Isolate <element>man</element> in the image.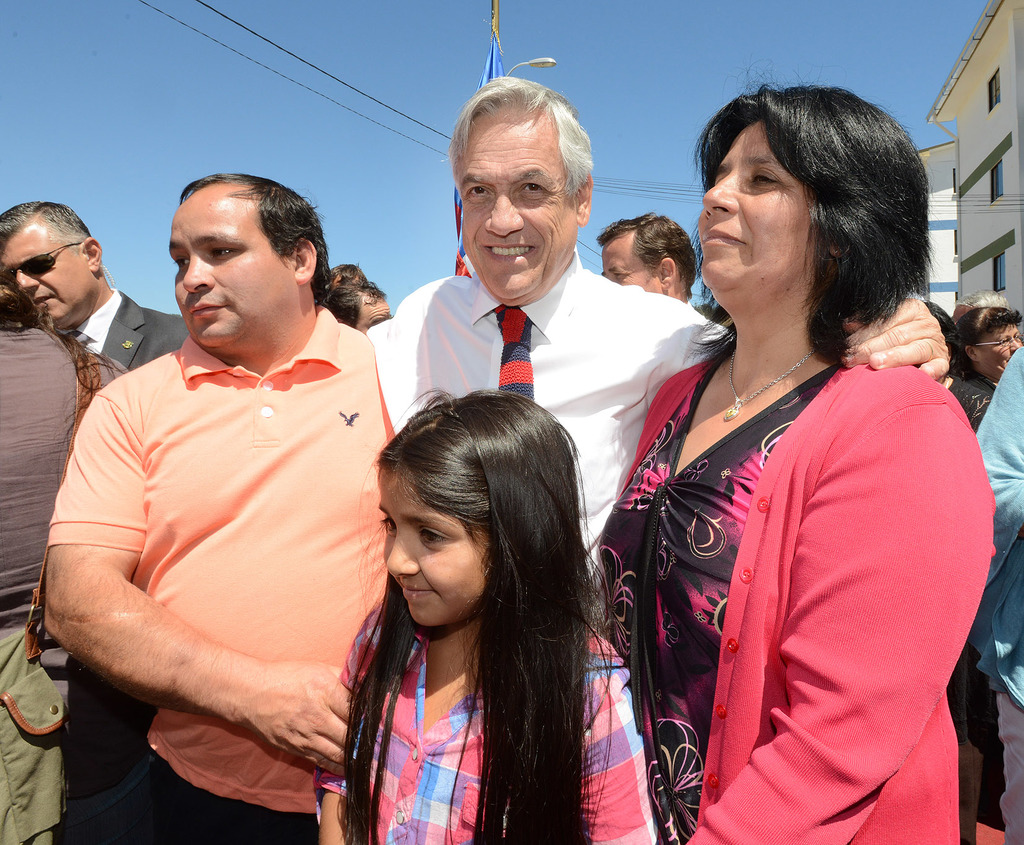
Isolated region: [left=0, top=199, right=192, bottom=367].
